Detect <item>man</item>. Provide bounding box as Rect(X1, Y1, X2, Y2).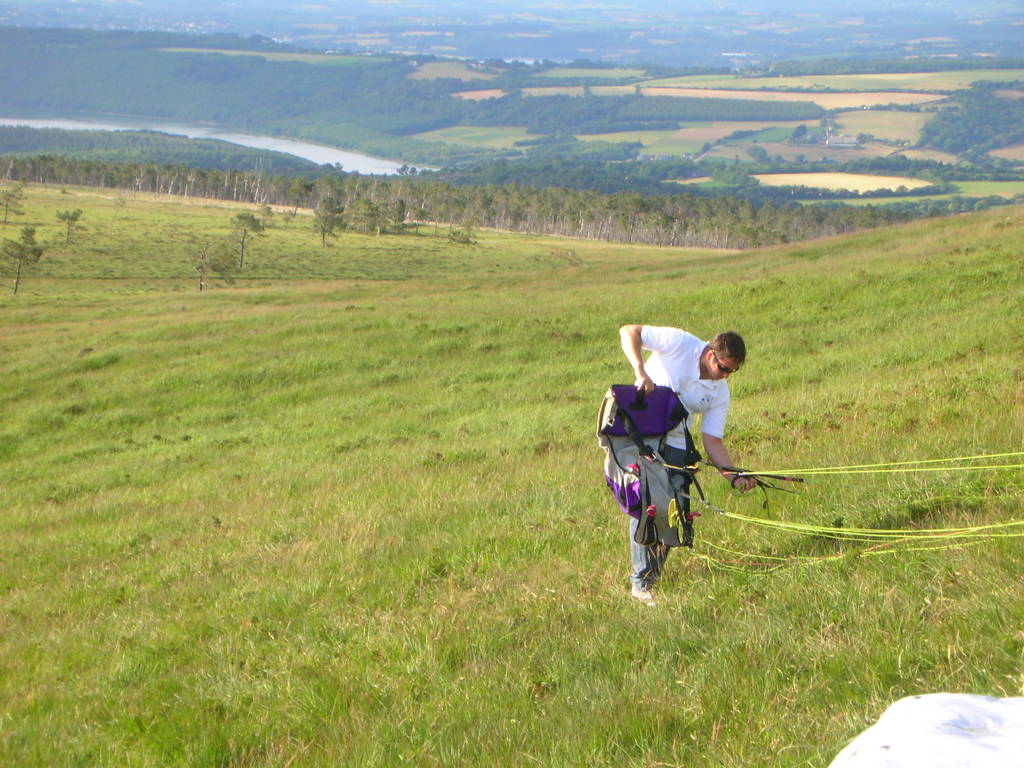
Rect(600, 329, 744, 613).
